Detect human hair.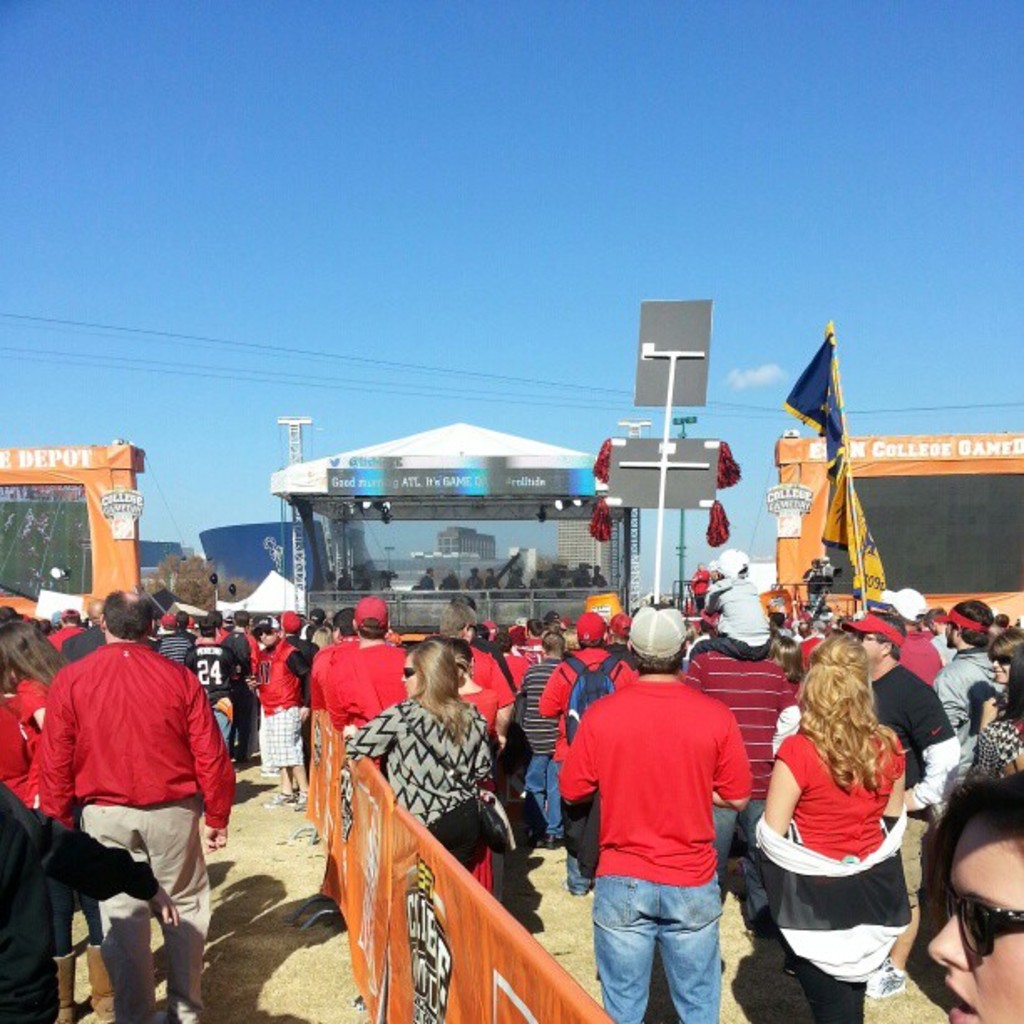
Detected at (x1=0, y1=622, x2=67, y2=678).
